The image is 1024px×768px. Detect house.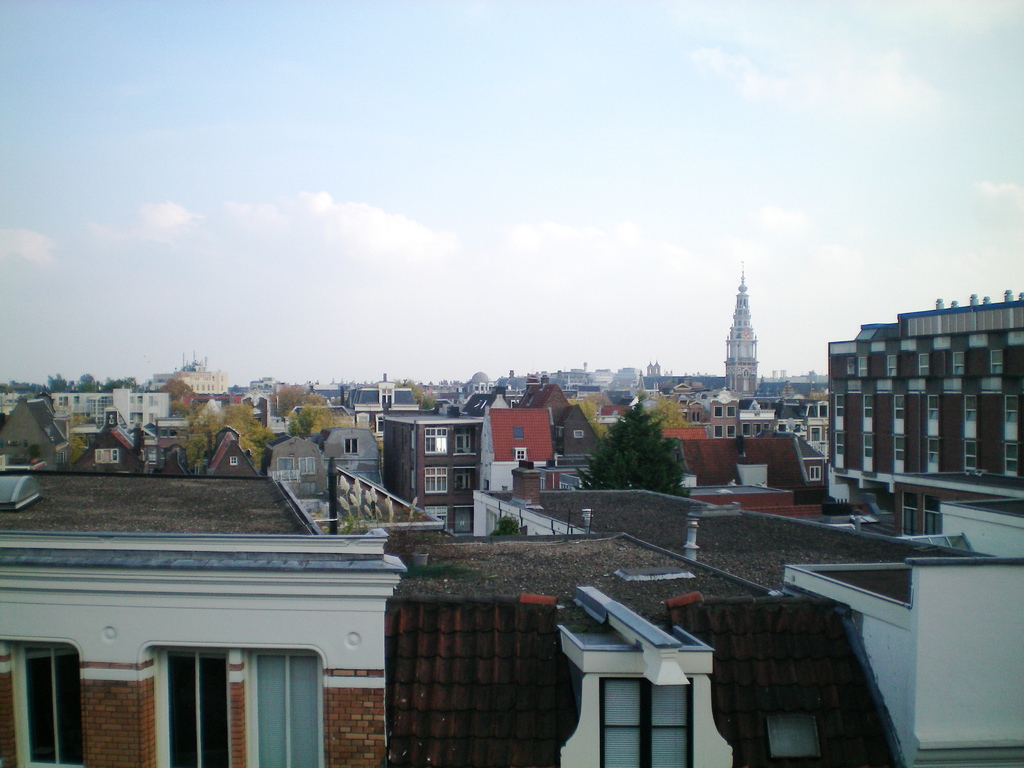
Detection: pyautogui.locateOnScreen(179, 389, 250, 441).
